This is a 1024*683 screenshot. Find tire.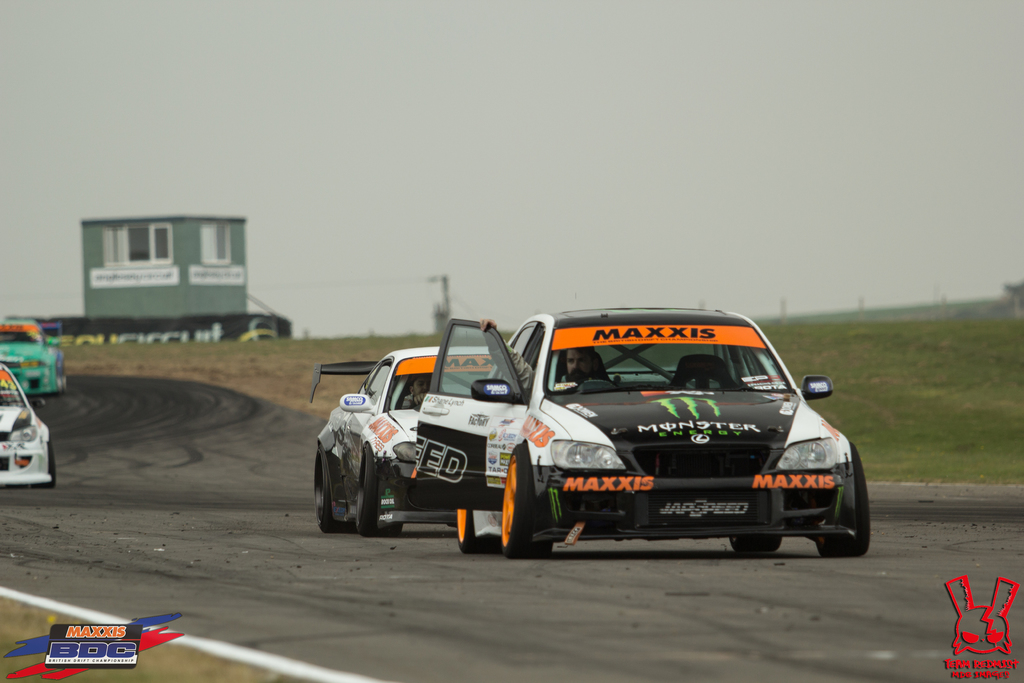
Bounding box: bbox(312, 441, 336, 533).
